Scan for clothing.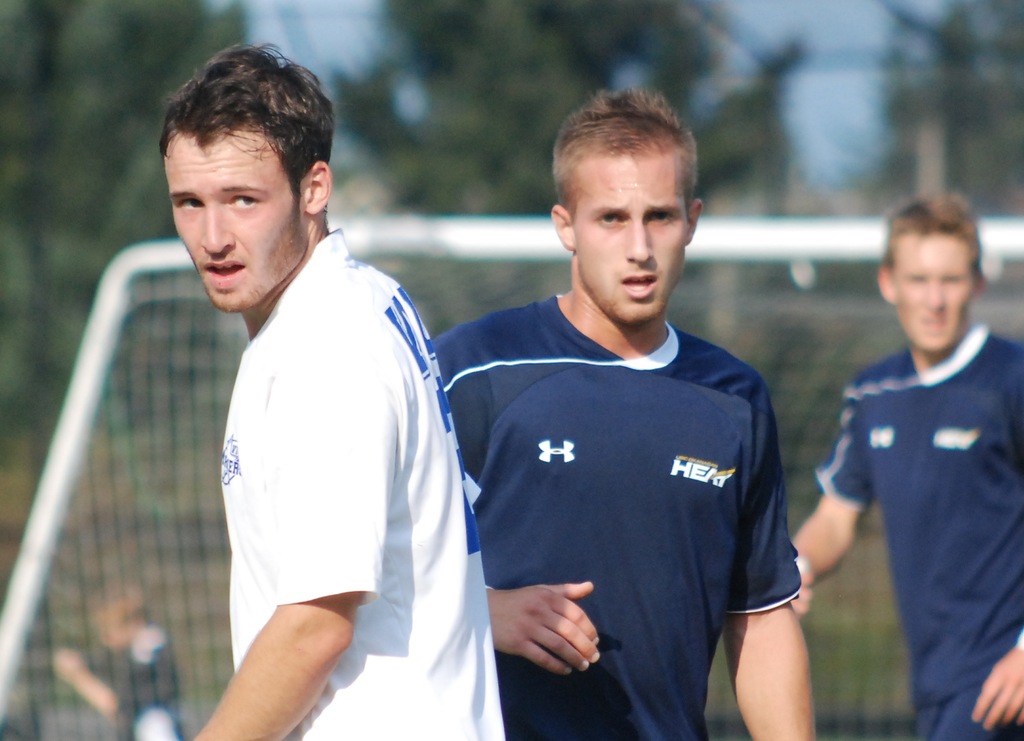
Scan result: left=422, top=294, right=804, bottom=738.
